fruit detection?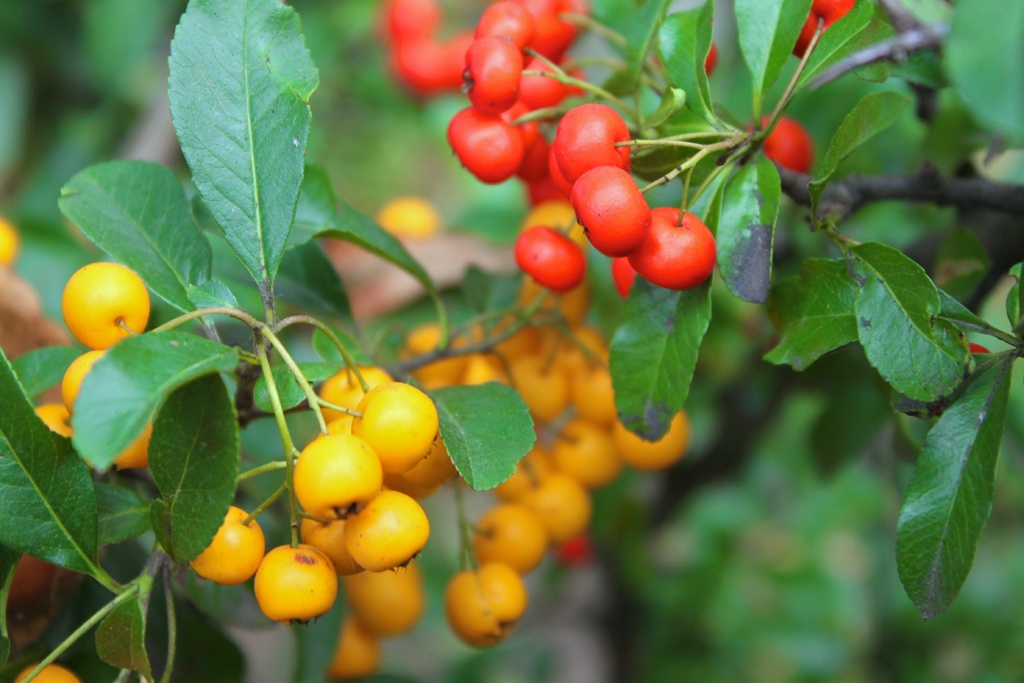
<box>113,422,151,470</box>
